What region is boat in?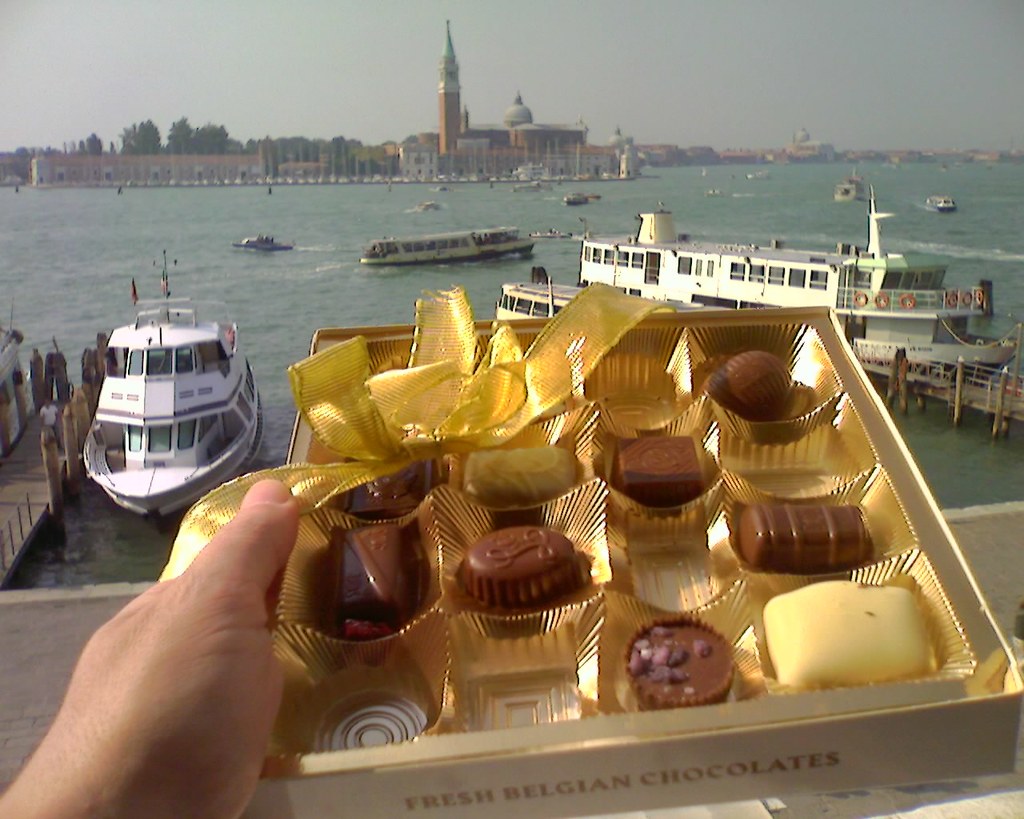
l=61, t=255, r=290, b=520.
